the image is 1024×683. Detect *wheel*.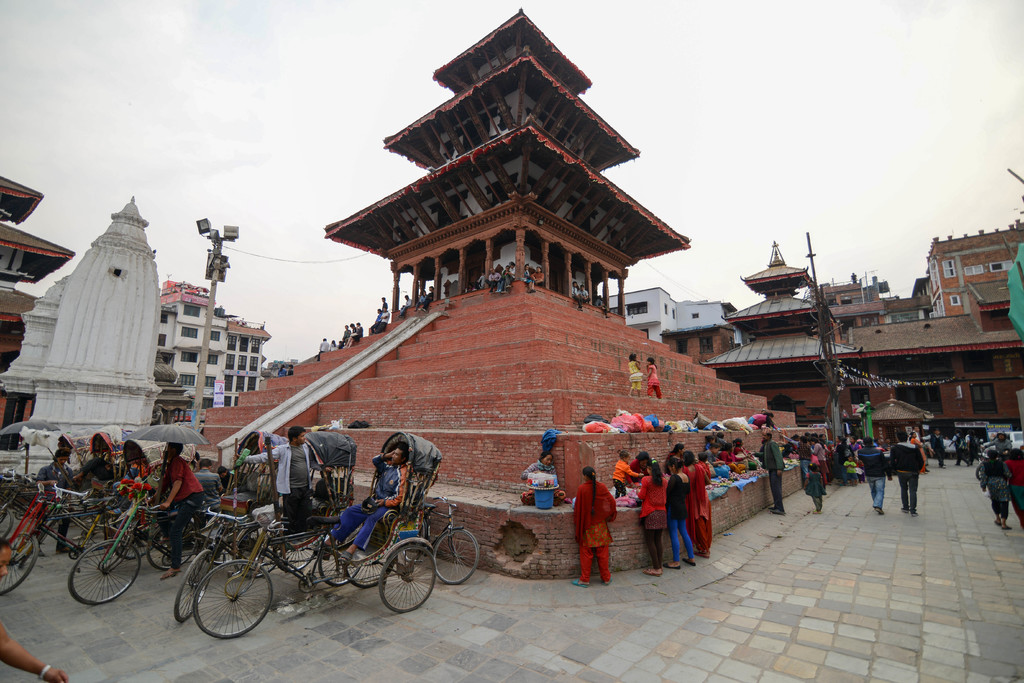
Detection: detection(379, 545, 436, 612).
